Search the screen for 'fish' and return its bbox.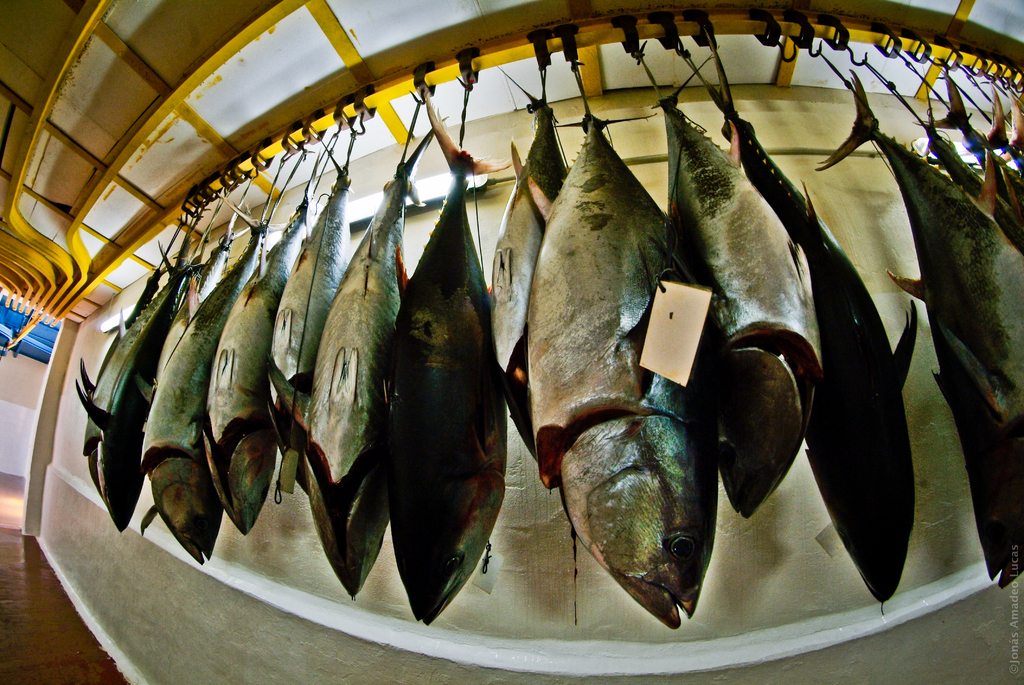
Found: (490,101,561,444).
